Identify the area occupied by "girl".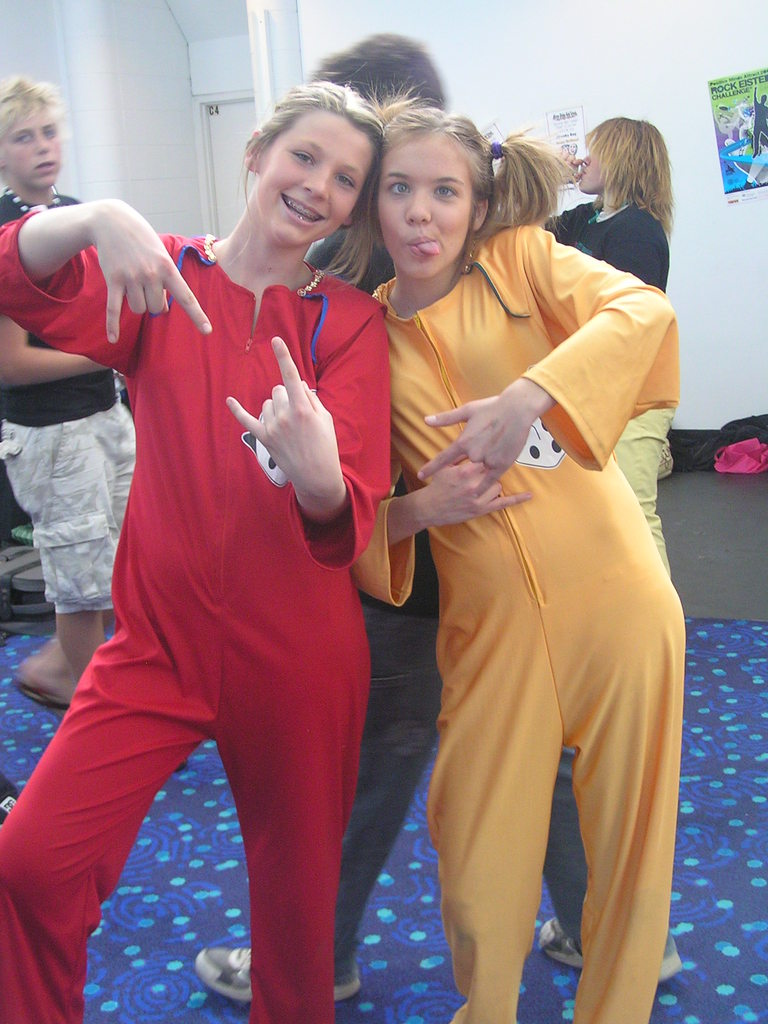
Area: (532,116,675,598).
